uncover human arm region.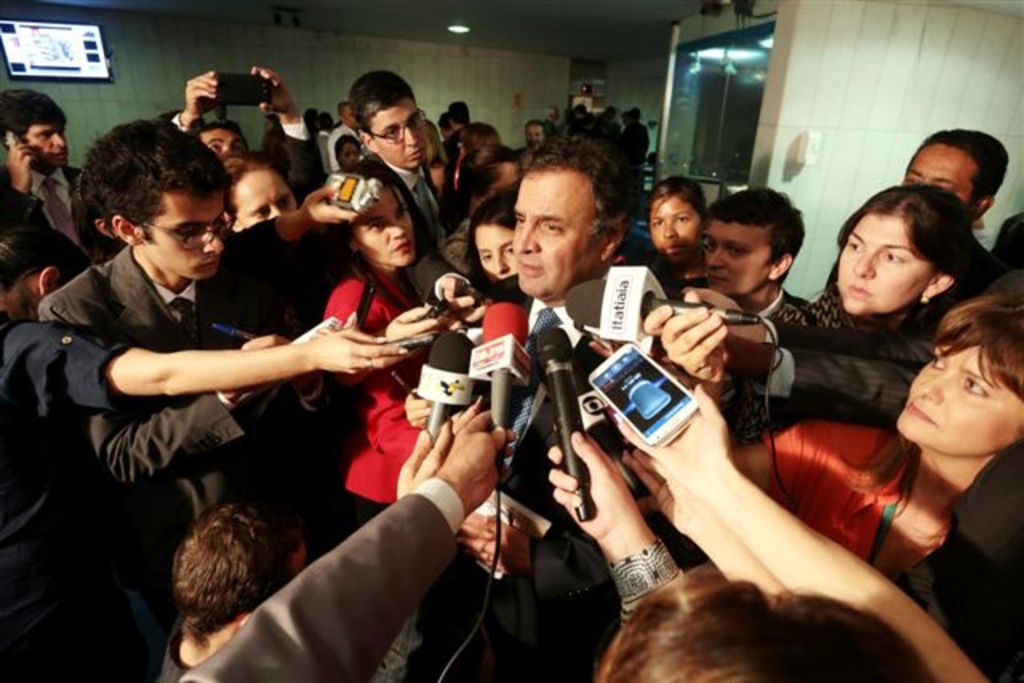
Uncovered: x1=168, y1=403, x2=520, y2=681.
